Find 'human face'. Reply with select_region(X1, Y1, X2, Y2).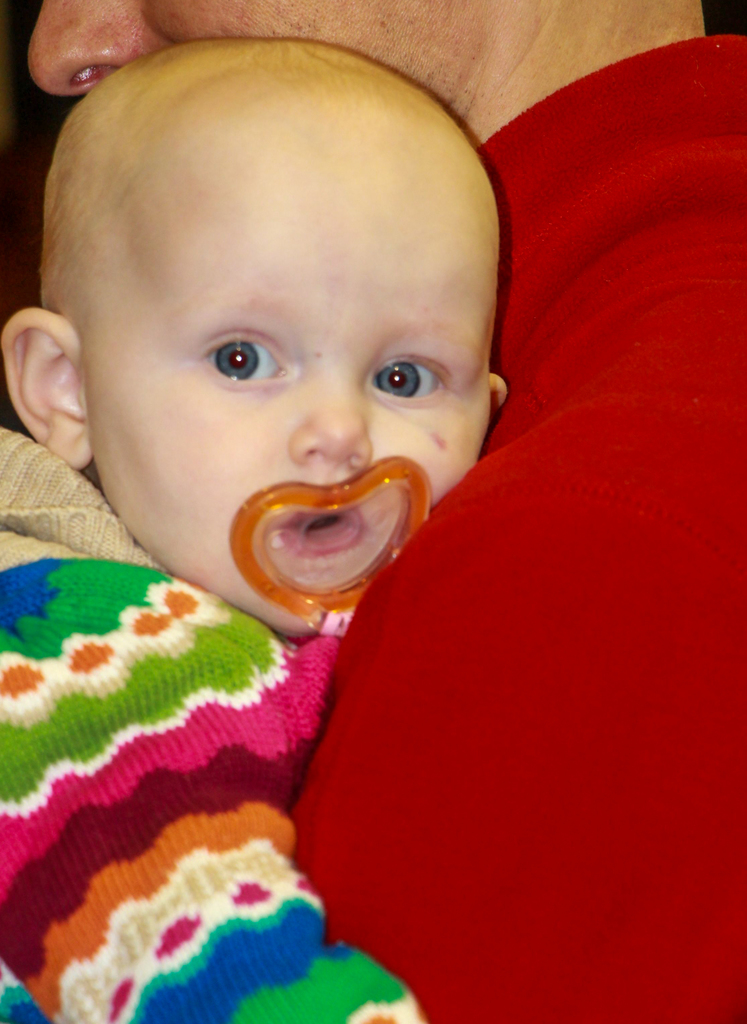
select_region(30, 0, 567, 118).
